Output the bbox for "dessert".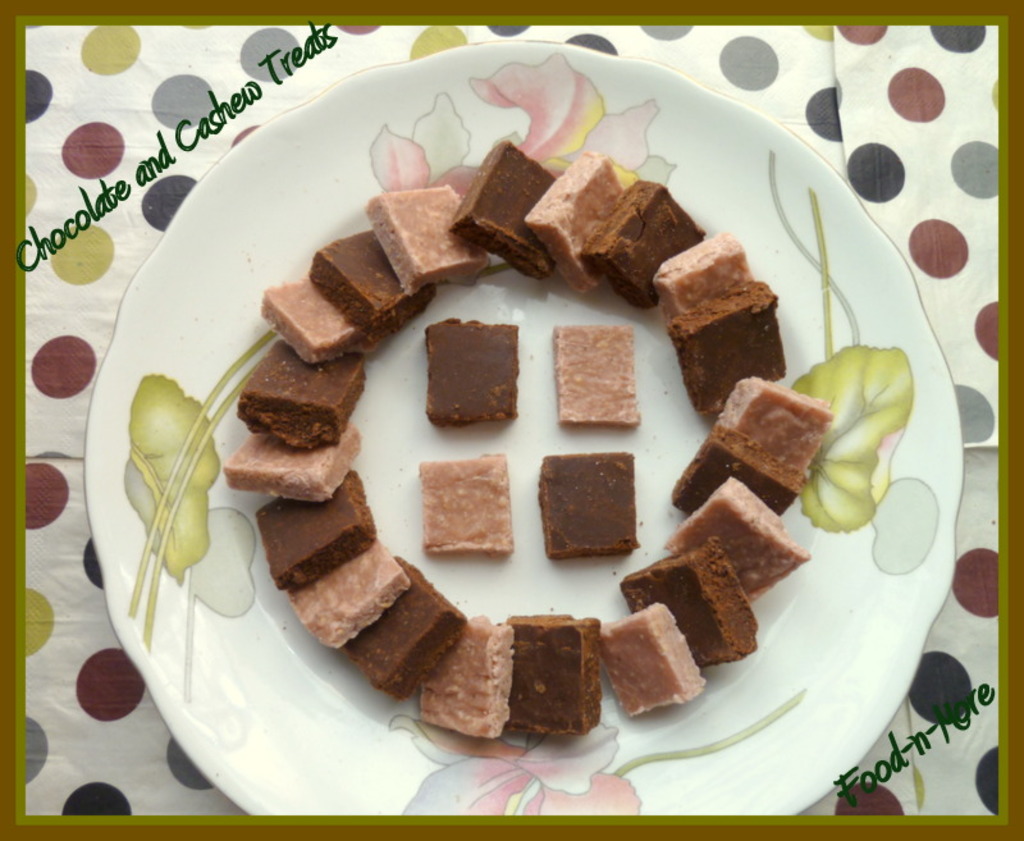
(559,311,650,422).
